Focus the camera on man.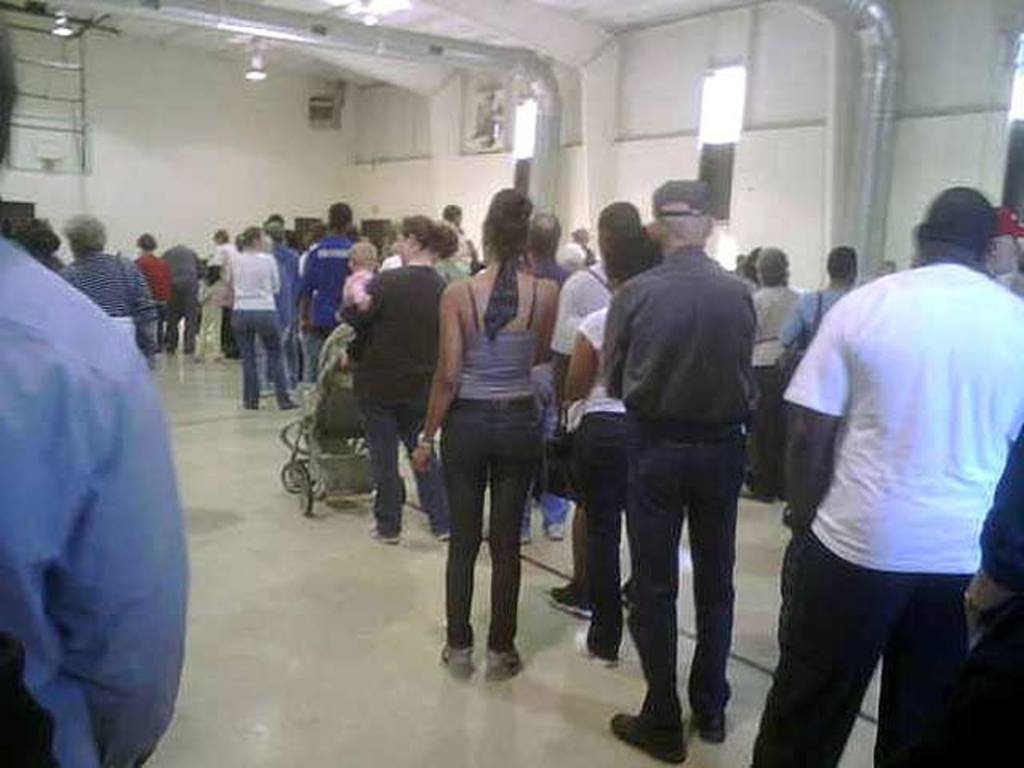
Focus region: bbox(554, 200, 640, 397).
